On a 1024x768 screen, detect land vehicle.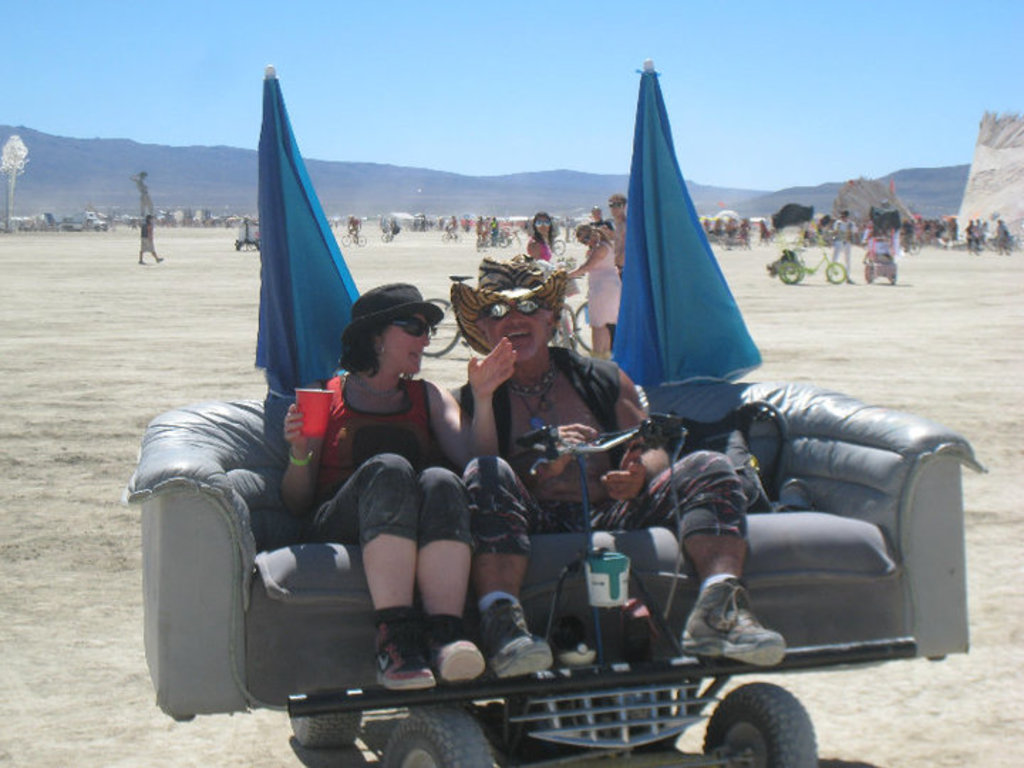
437 223 461 246.
